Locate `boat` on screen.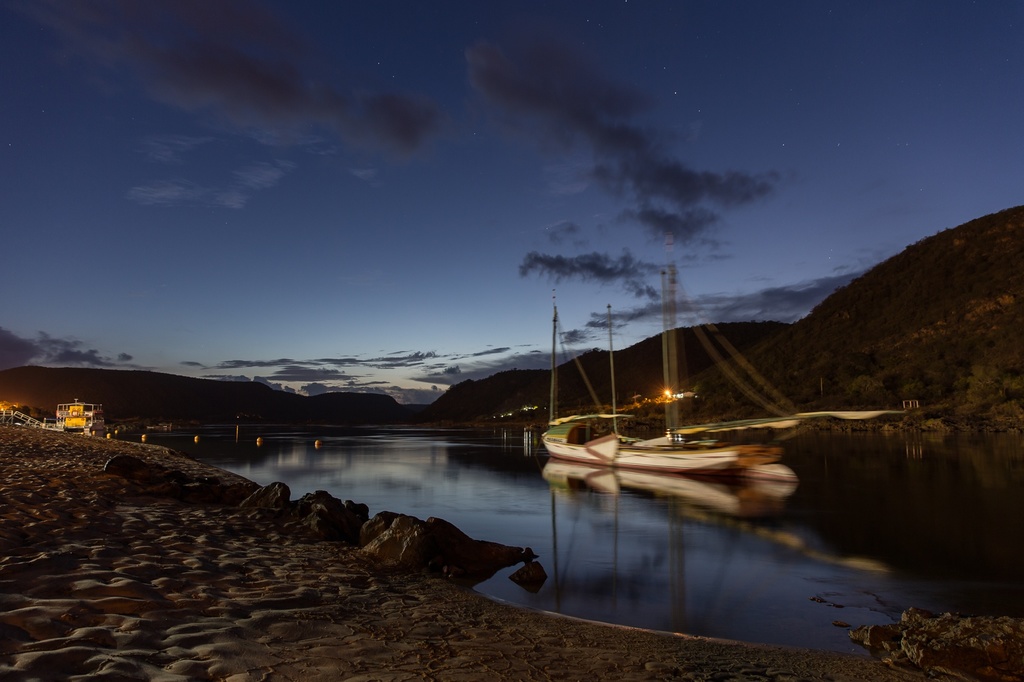
On screen at crop(617, 266, 784, 504).
